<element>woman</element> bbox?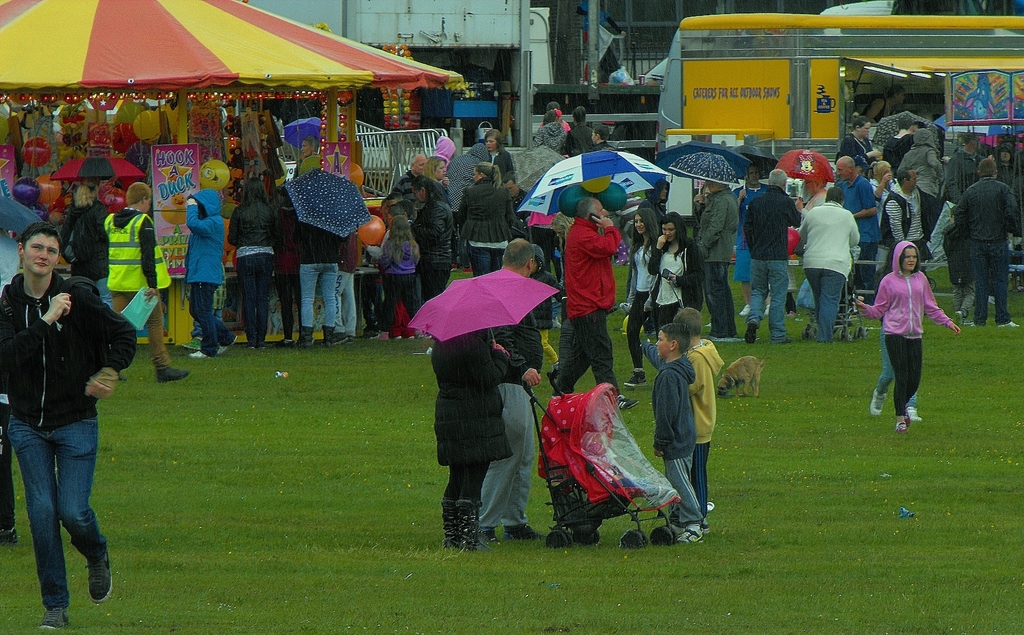
(644, 213, 706, 347)
